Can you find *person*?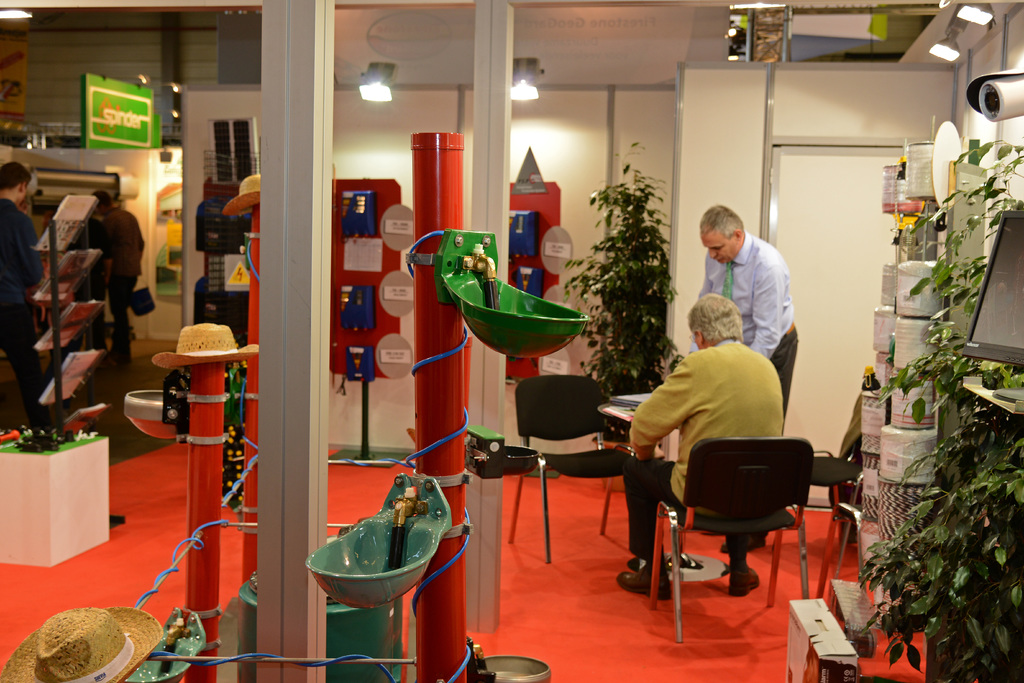
Yes, bounding box: {"left": 90, "top": 185, "right": 153, "bottom": 365}.
